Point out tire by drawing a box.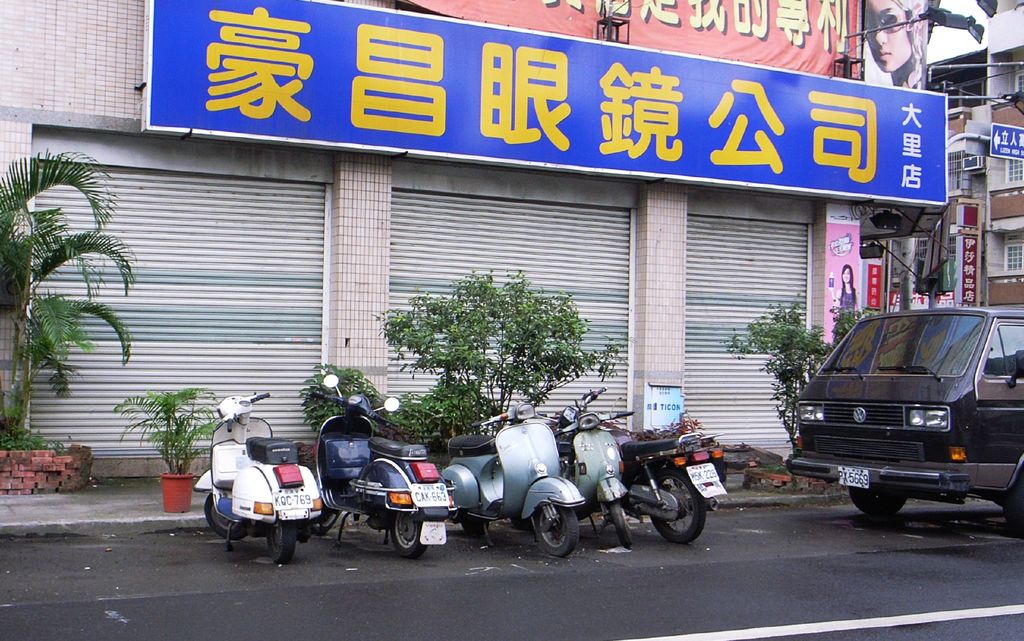
[x1=316, y1=504, x2=343, y2=536].
